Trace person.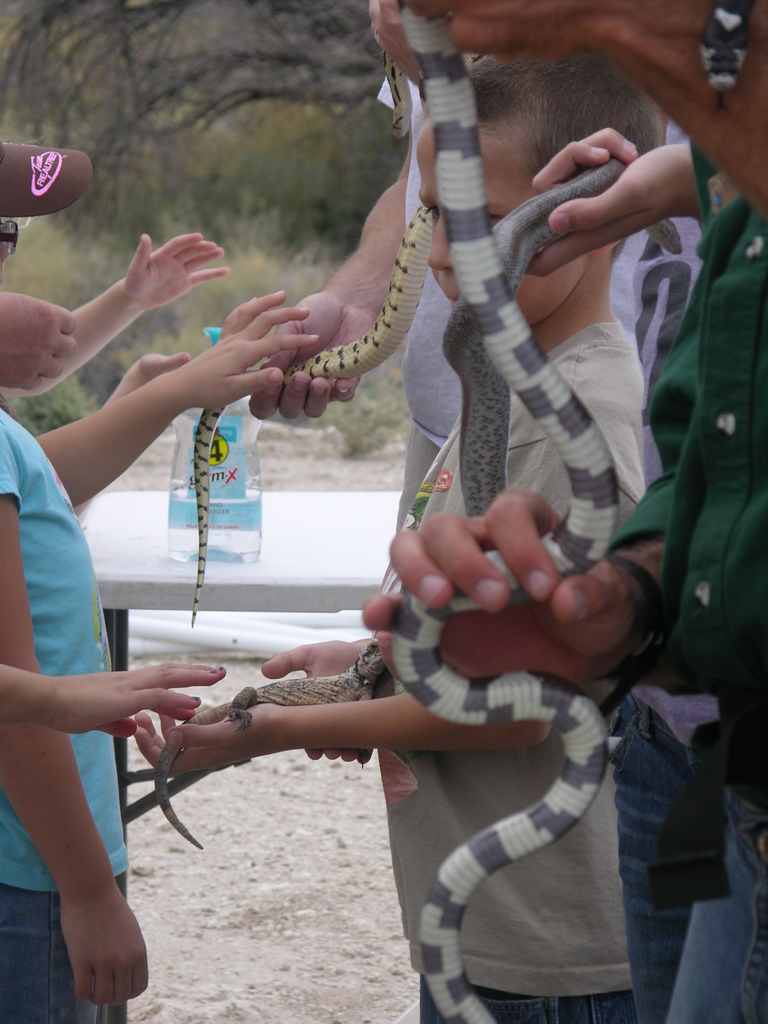
Traced to {"x1": 372, "y1": 0, "x2": 767, "y2": 1023}.
